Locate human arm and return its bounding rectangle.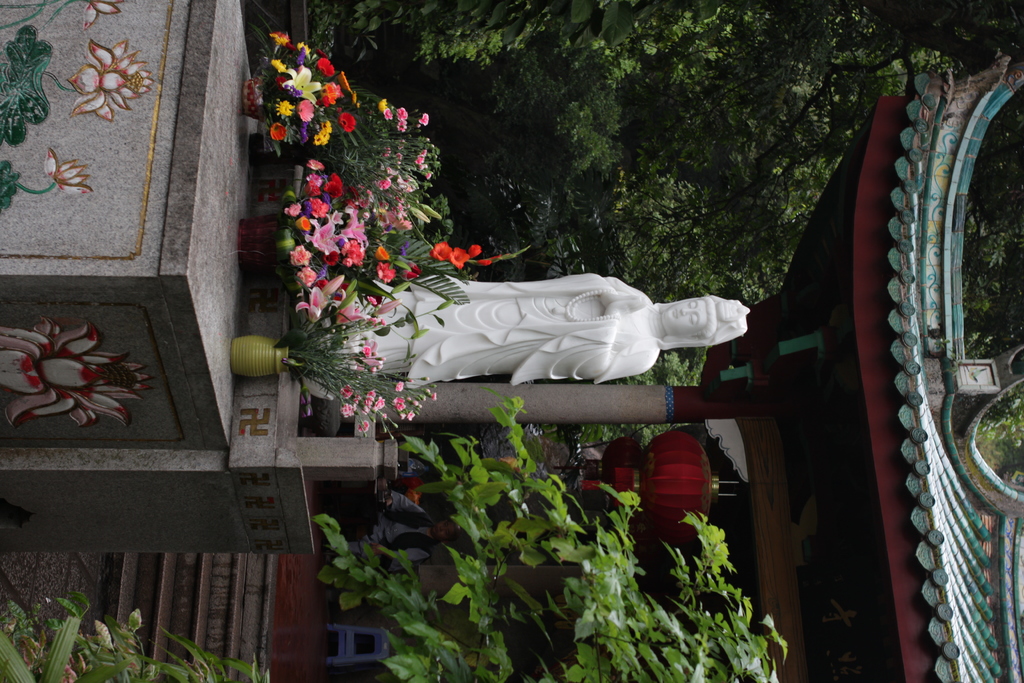
box=[580, 301, 659, 381].
